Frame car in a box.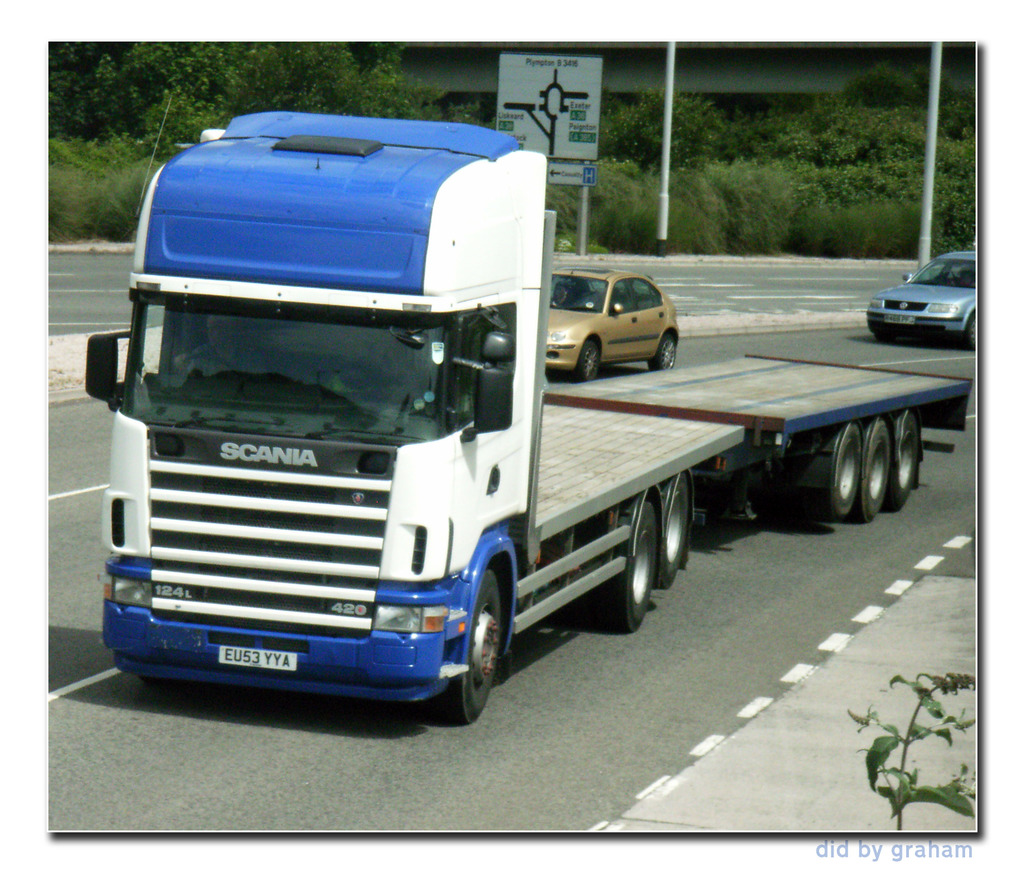
{"x1": 545, "y1": 266, "x2": 680, "y2": 381}.
